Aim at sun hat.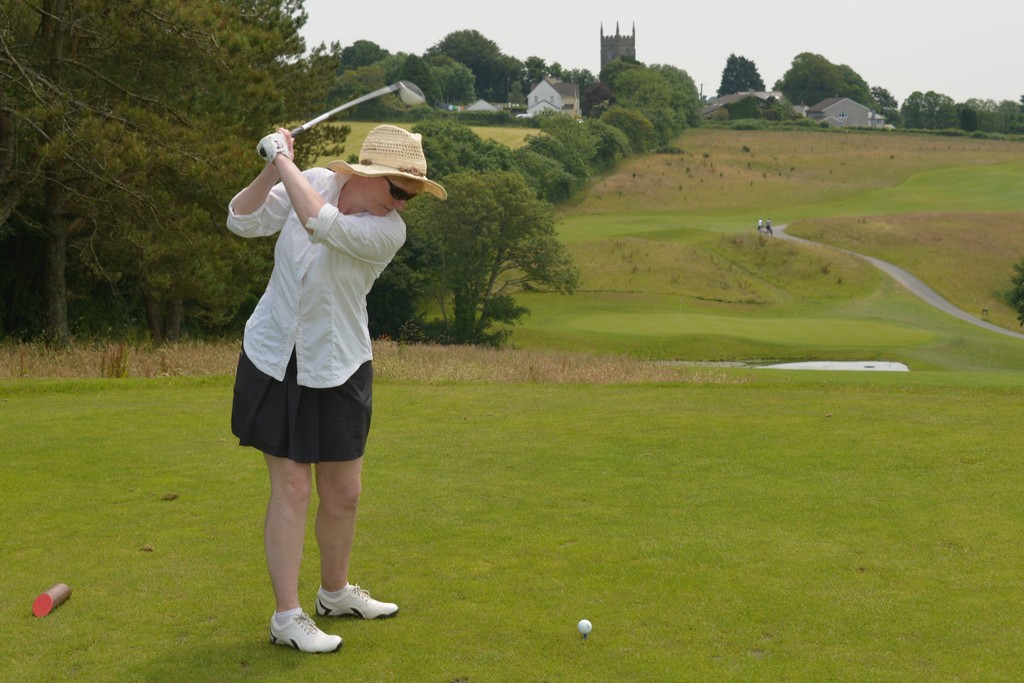
Aimed at bbox=(323, 124, 448, 208).
